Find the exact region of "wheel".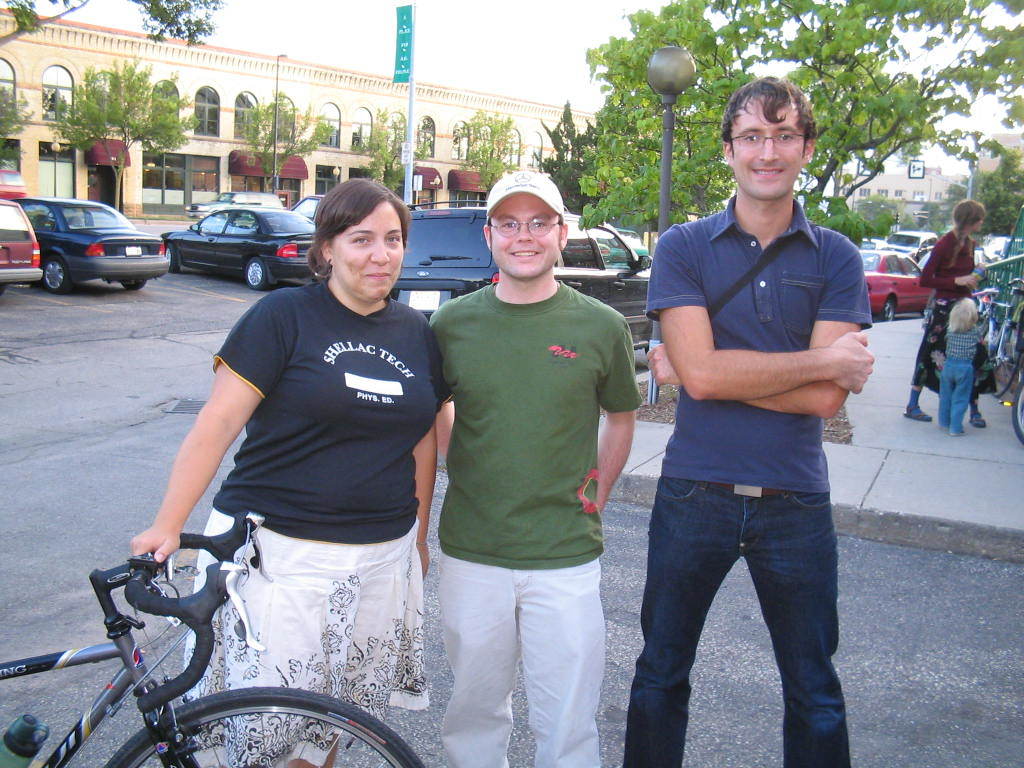
Exact region: locate(1010, 378, 1023, 444).
